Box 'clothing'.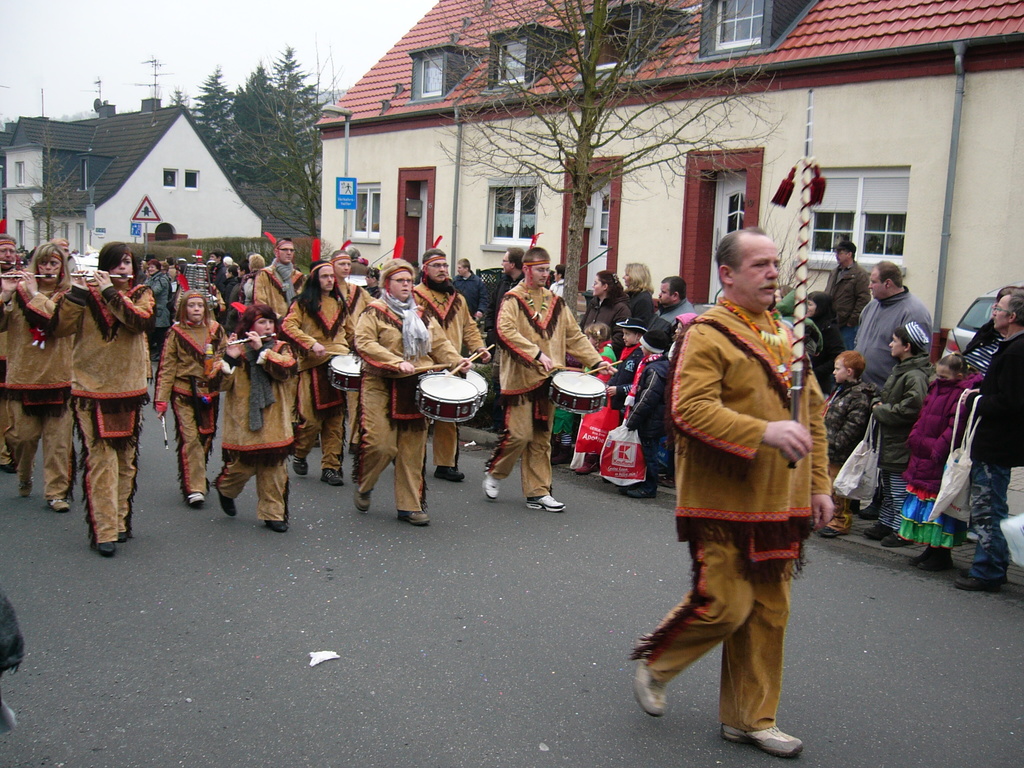
region(140, 276, 175, 342).
